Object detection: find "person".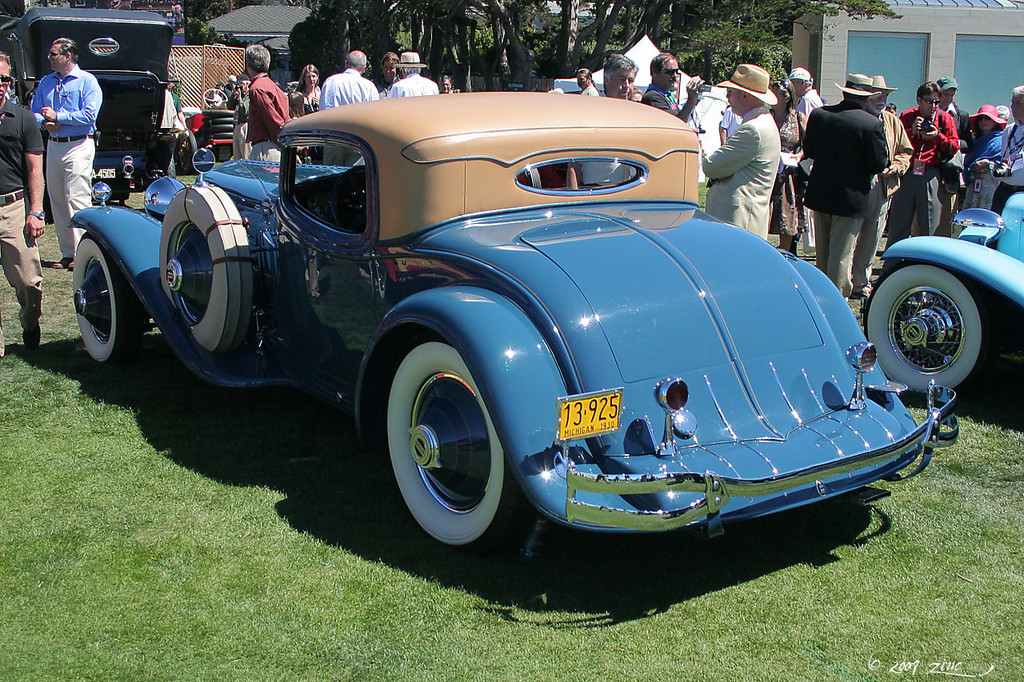
<box>998,104,1013,125</box>.
